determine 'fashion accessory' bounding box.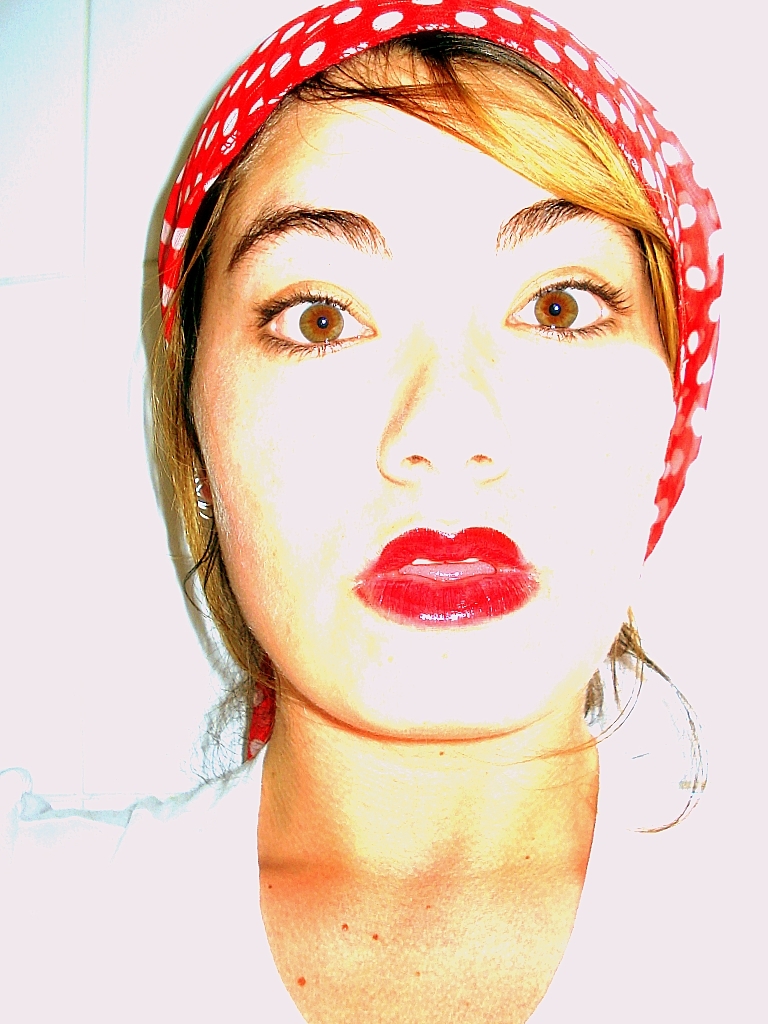
Determined: crop(162, 0, 748, 585).
